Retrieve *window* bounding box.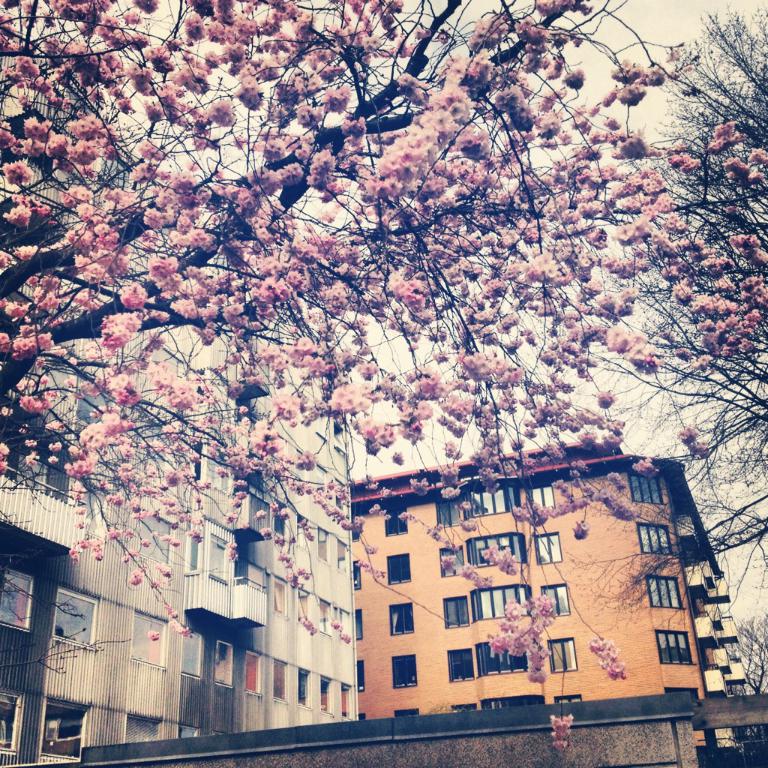
Bounding box: l=137, t=511, r=173, b=561.
